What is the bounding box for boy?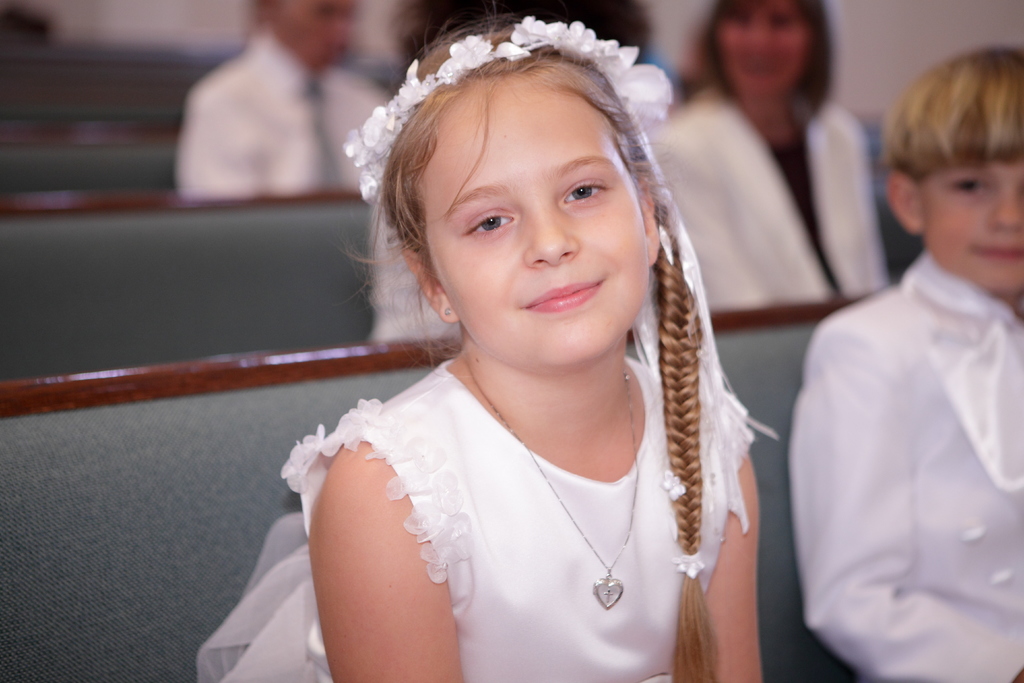
select_region(769, 59, 1019, 682).
